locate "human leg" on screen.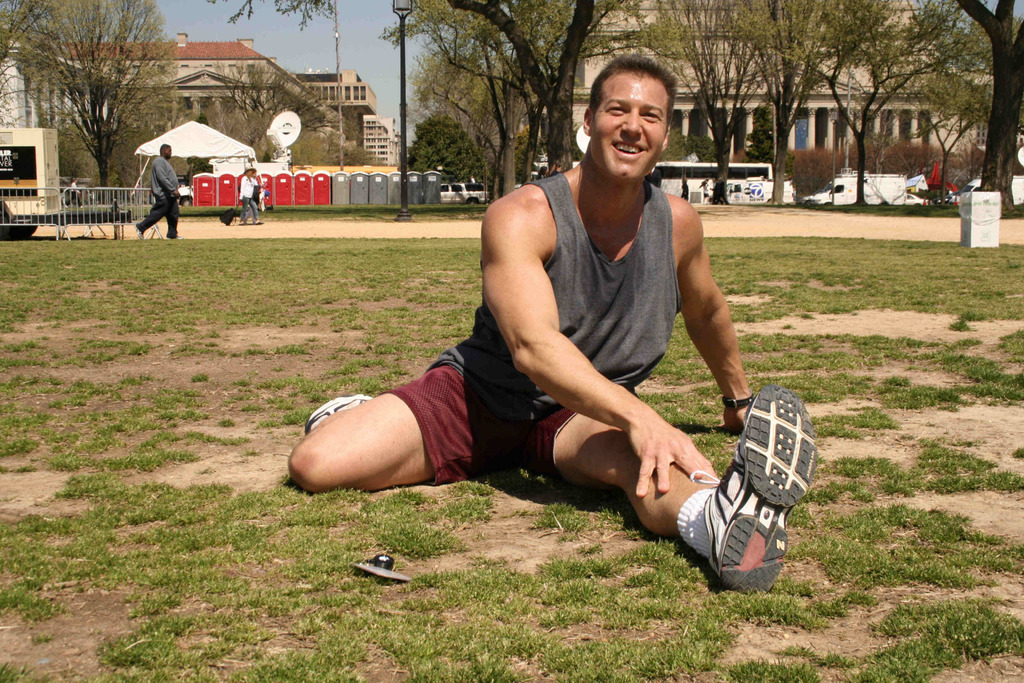
On screen at detection(237, 197, 249, 226).
